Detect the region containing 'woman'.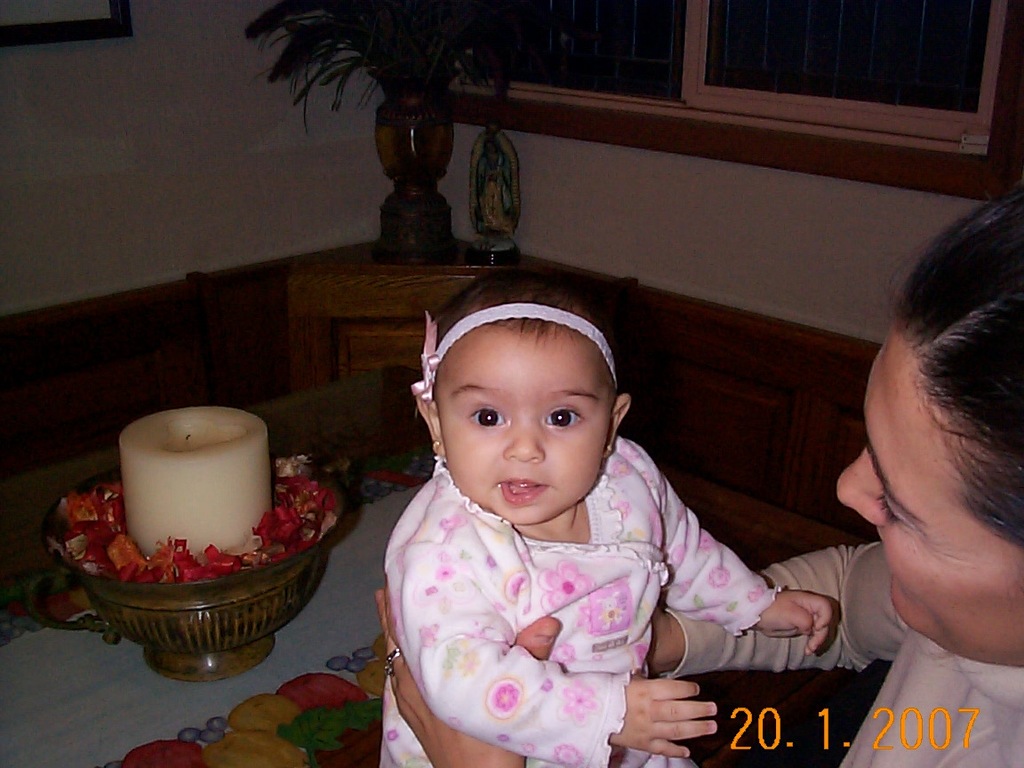
<region>372, 178, 1023, 767</region>.
